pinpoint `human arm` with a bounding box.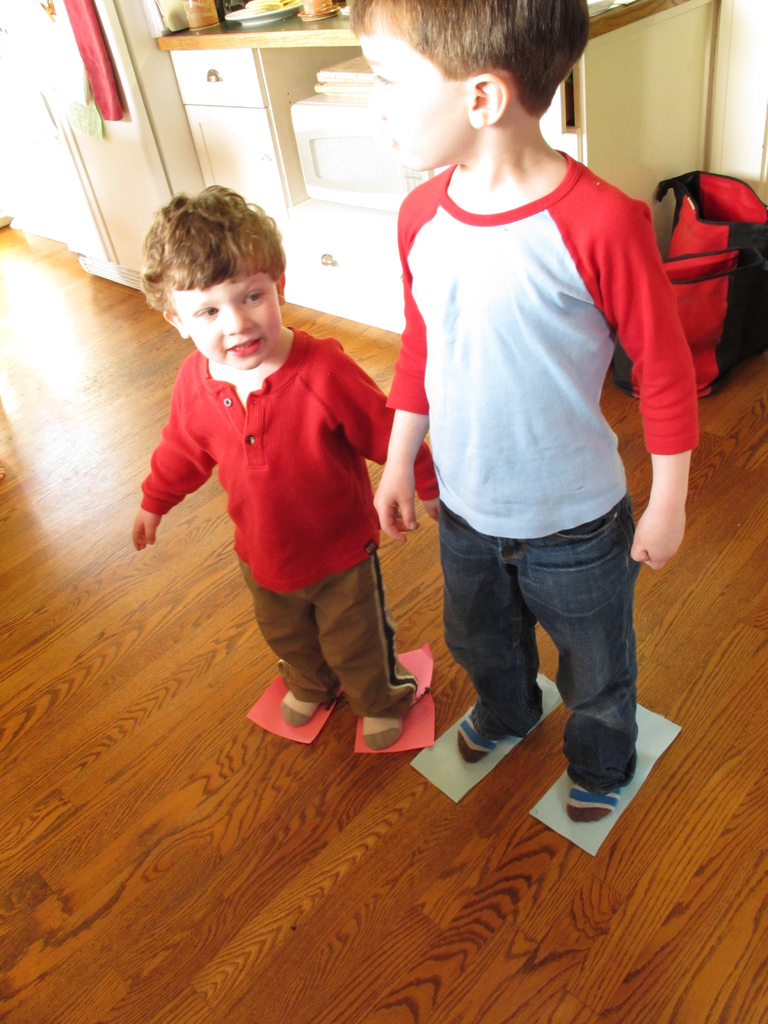
bbox=(593, 195, 703, 527).
